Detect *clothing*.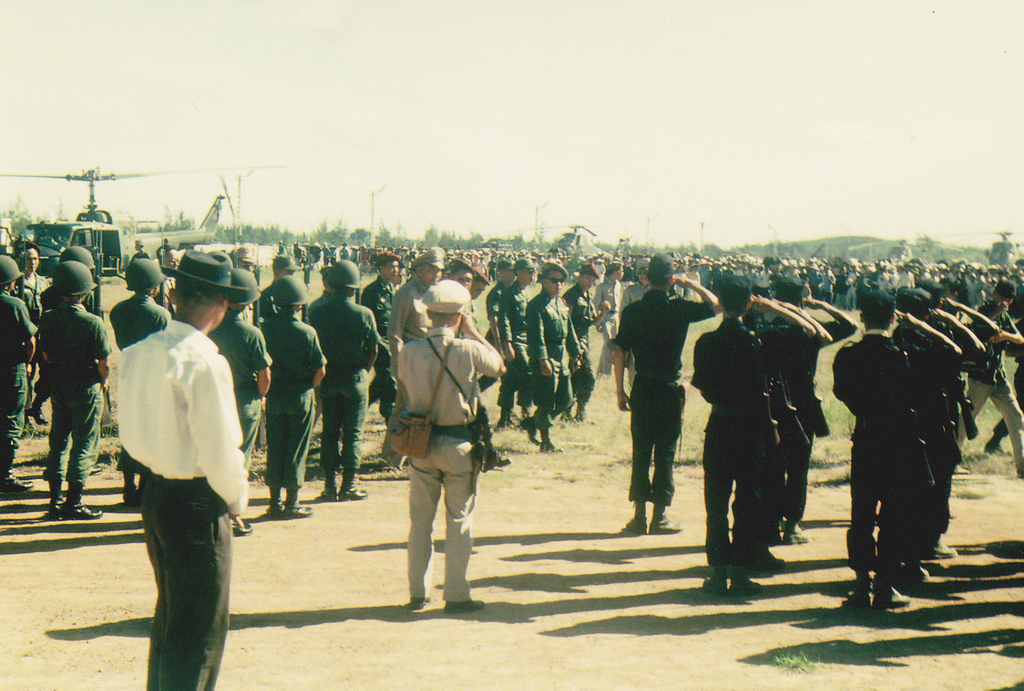
Detected at bbox=(200, 309, 271, 456).
